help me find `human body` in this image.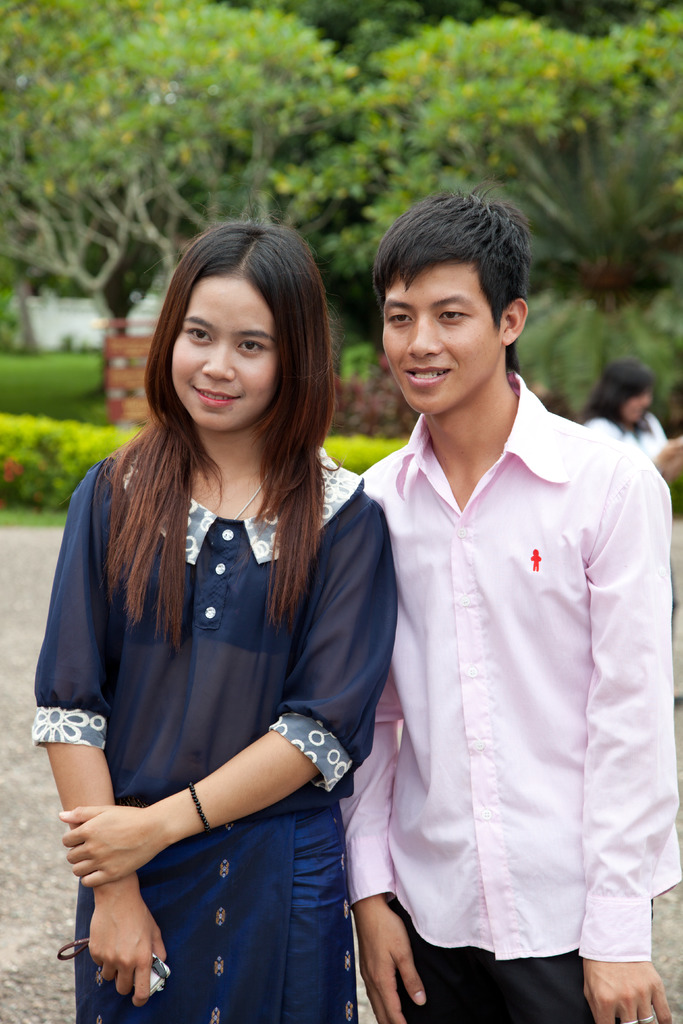
Found it: [570, 358, 677, 495].
